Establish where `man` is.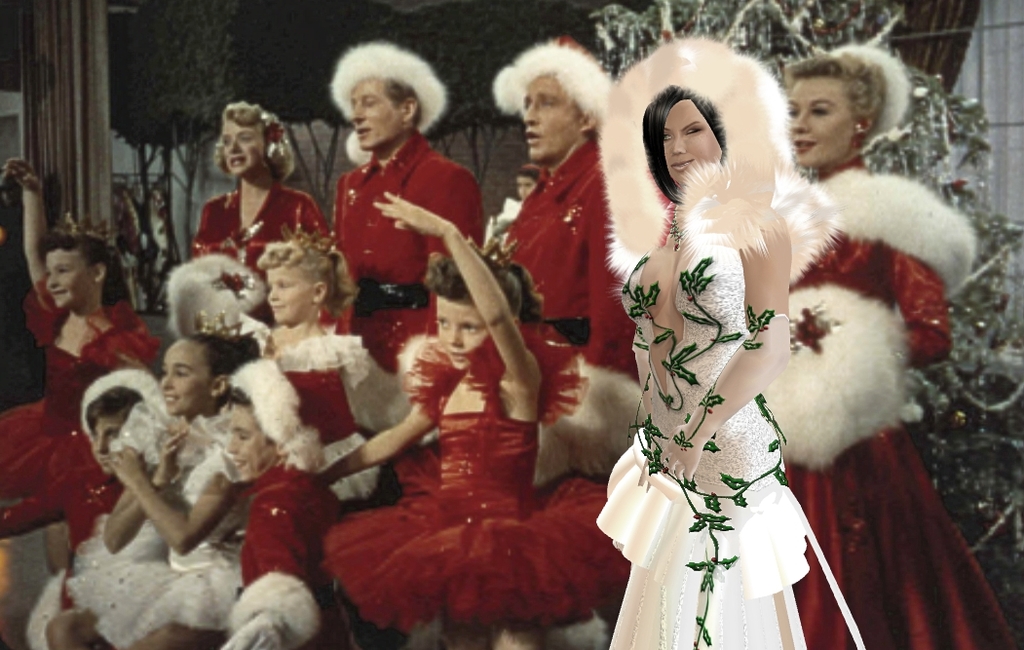
Established at bbox=(291, 42, 490, 385).
